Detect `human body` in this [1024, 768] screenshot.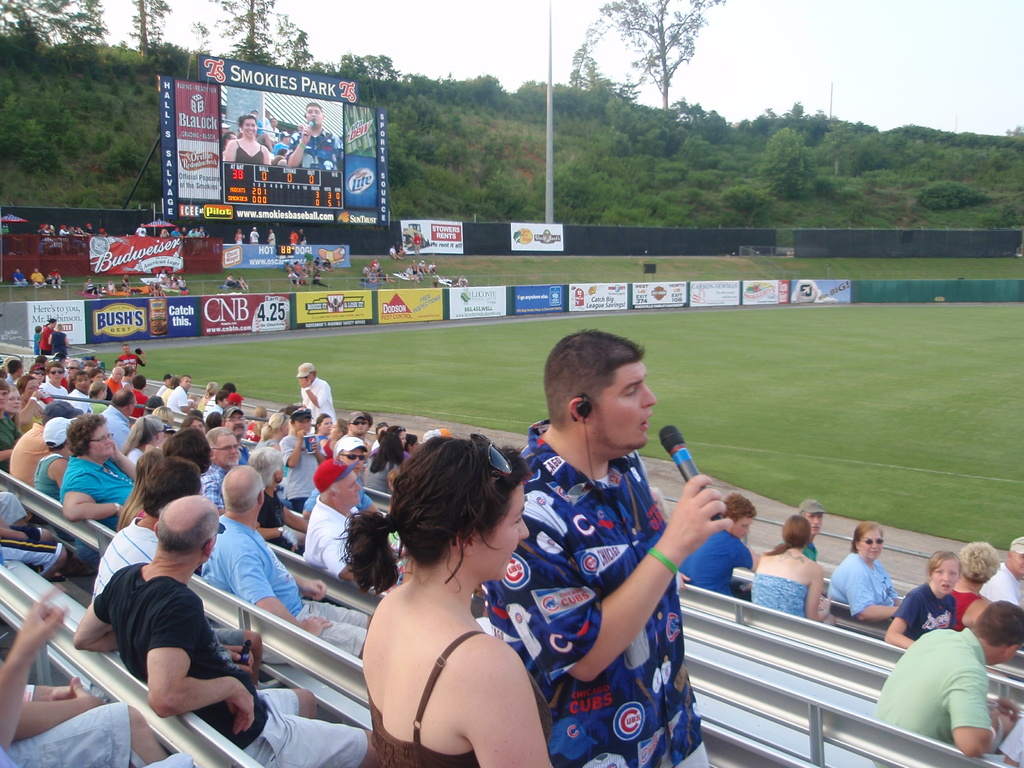
Detection: <box>857,593,1016,765</box>.
